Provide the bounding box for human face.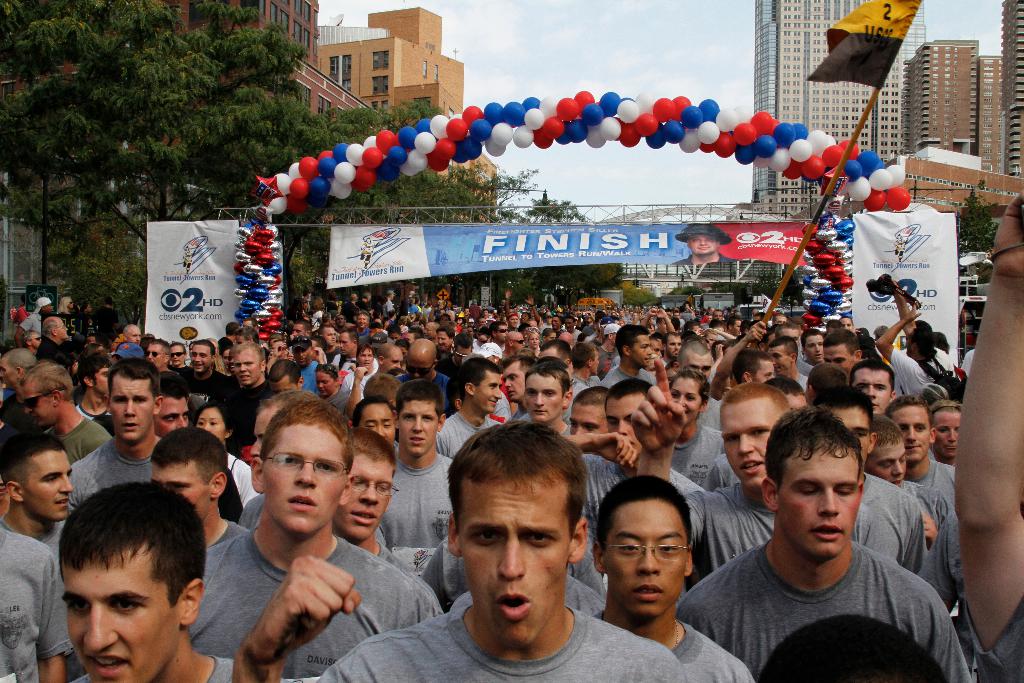
<bbox>605, 497, 688, 618</bbox>.
